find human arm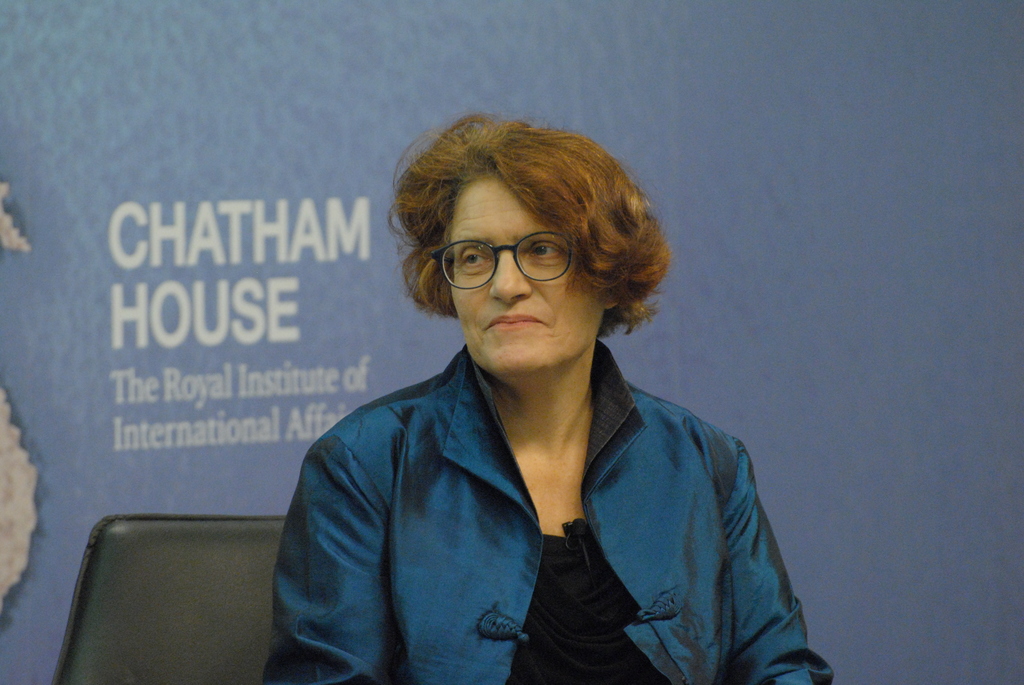
(left=257, top=432, right=373, bottom=684)
